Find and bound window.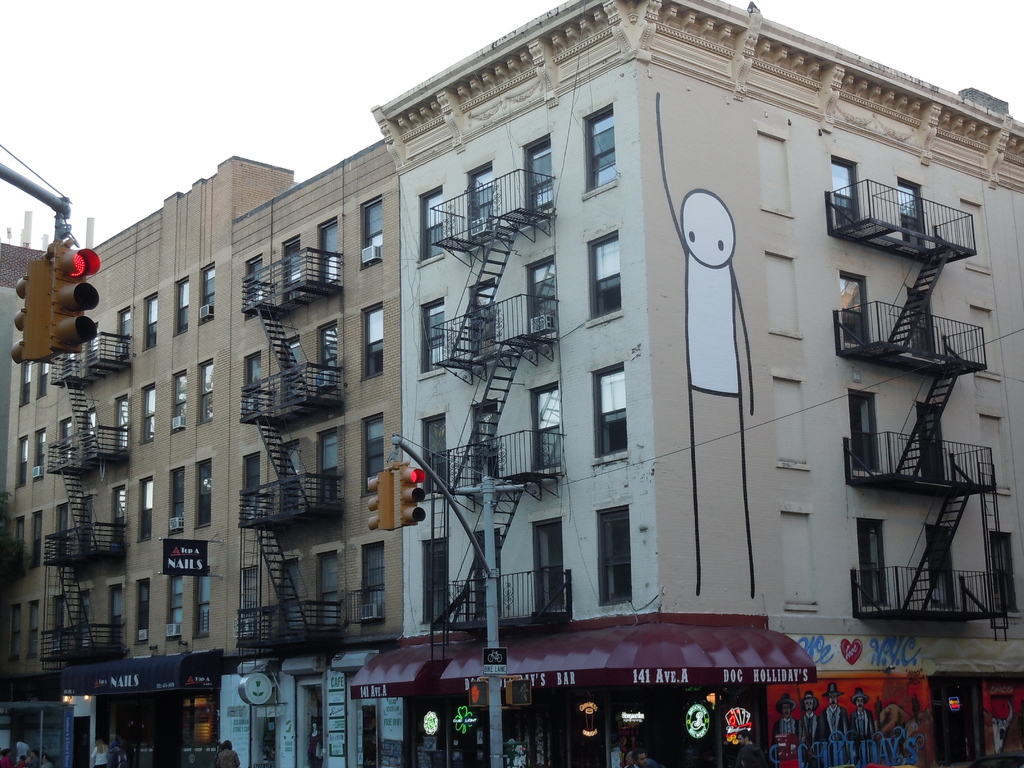
Bound: BBox(236, 560, 263, 637).
